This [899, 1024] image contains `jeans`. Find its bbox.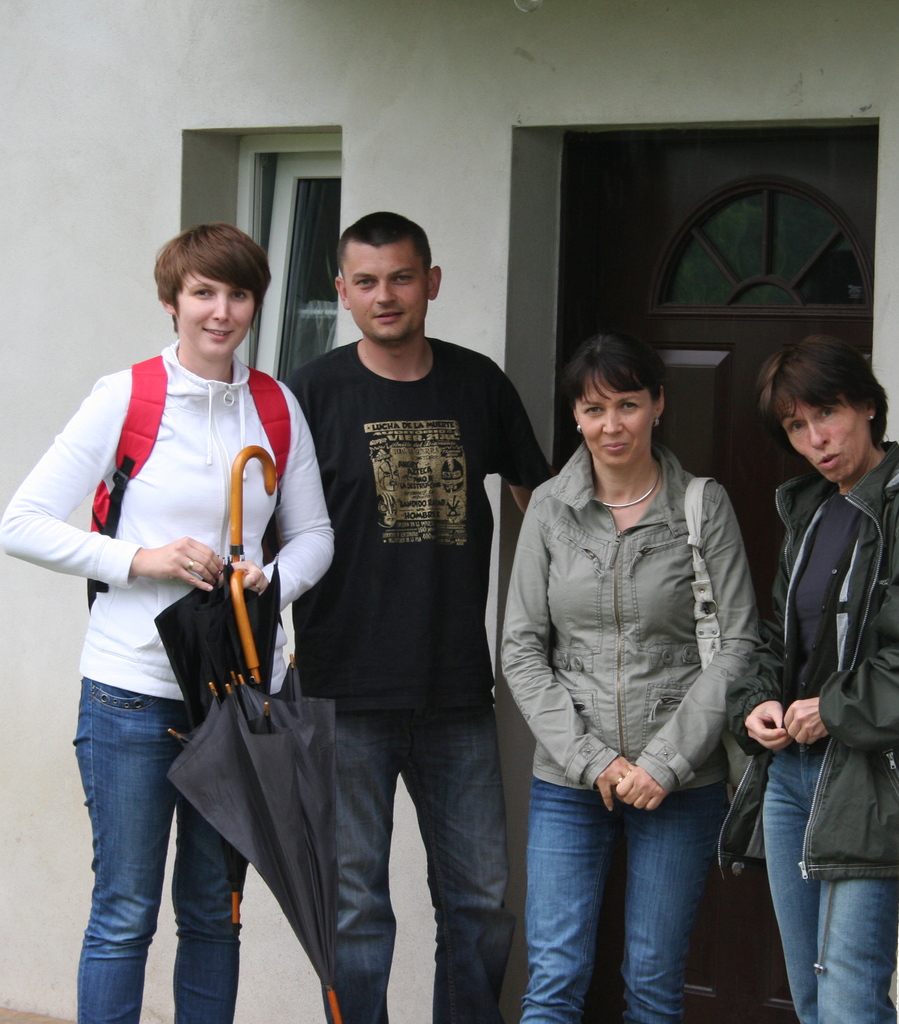
l=65, t=673, r=220, b=1014.
